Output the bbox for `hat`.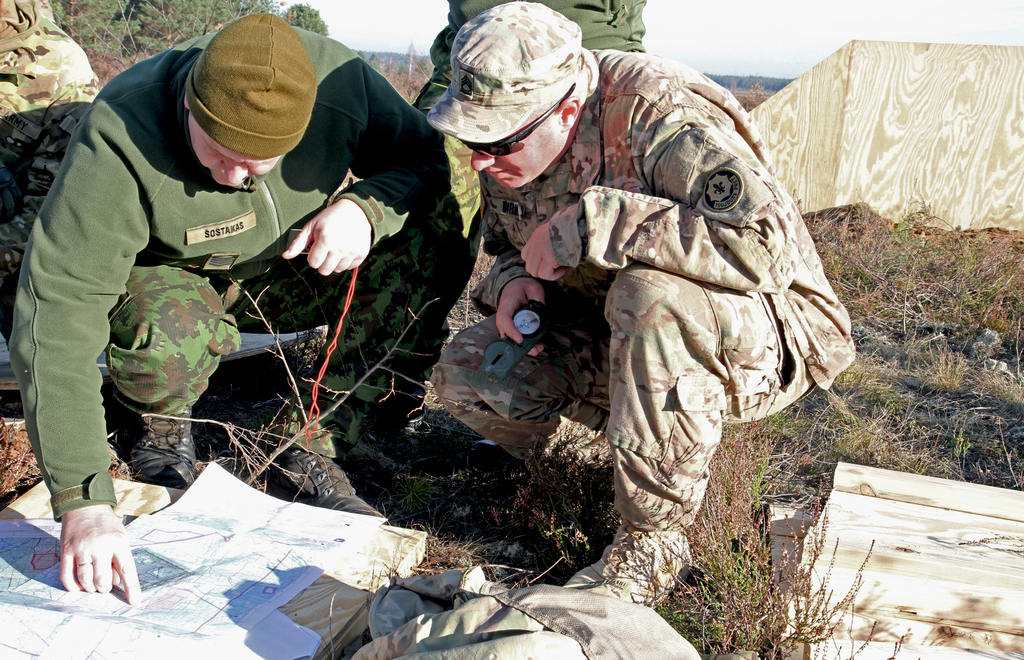
(x1=414, y1=0, x2=607, y2=150).
